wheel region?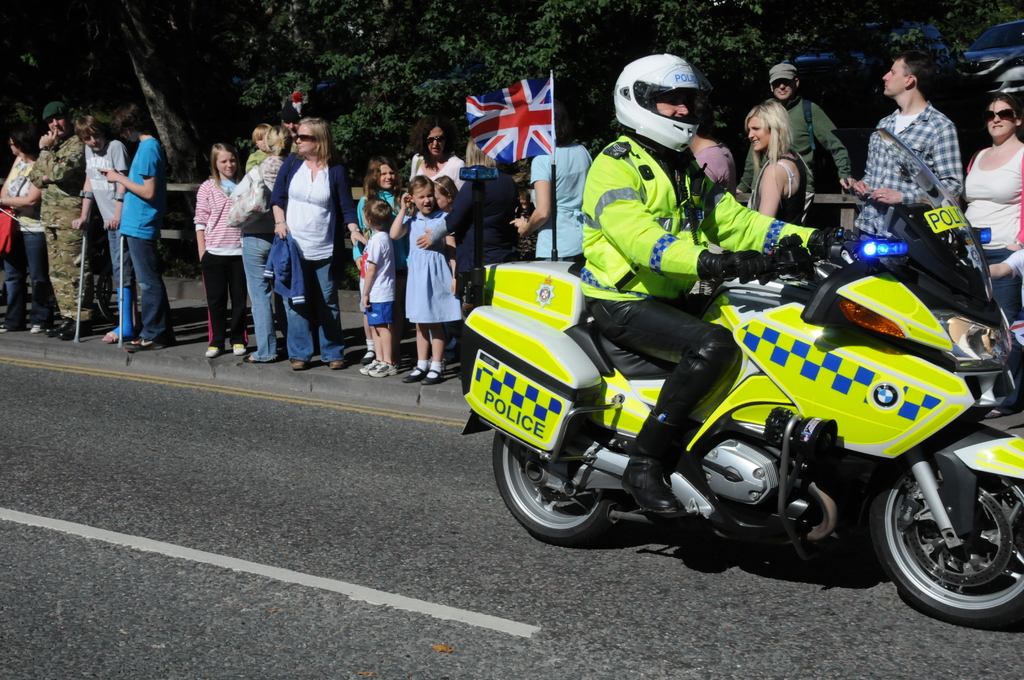
bbox=[869, 449, 1023, 627]
